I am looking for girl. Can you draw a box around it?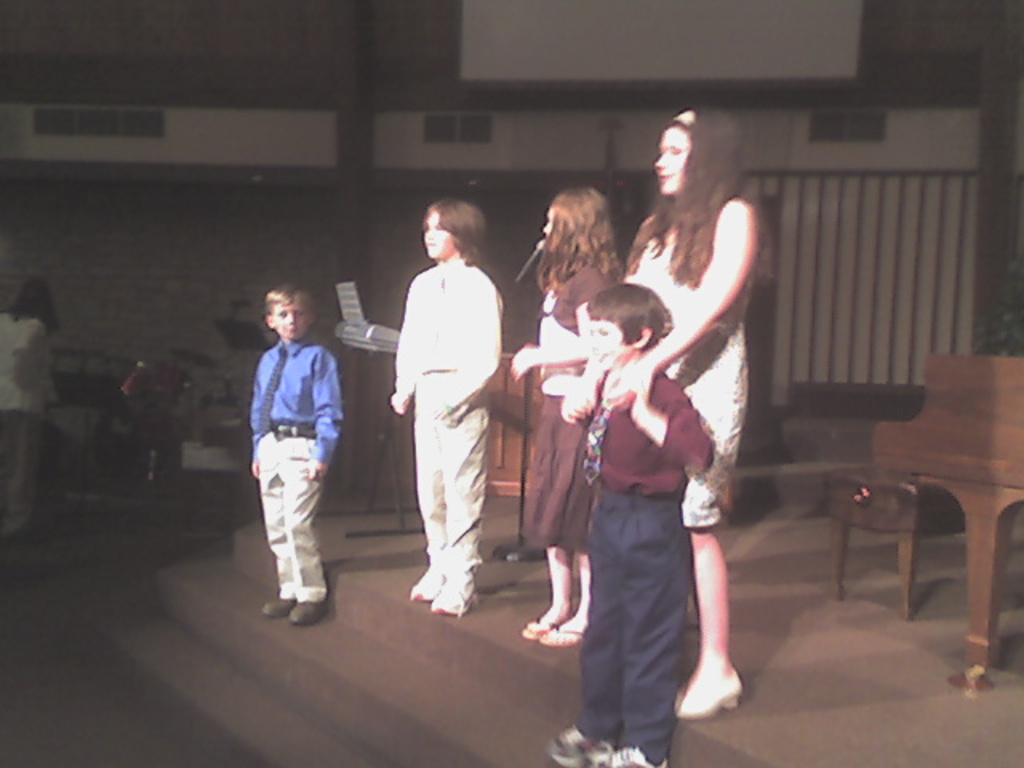
Sure, the bounding box is x1=557, y1=99, x2=755, y2=720.
